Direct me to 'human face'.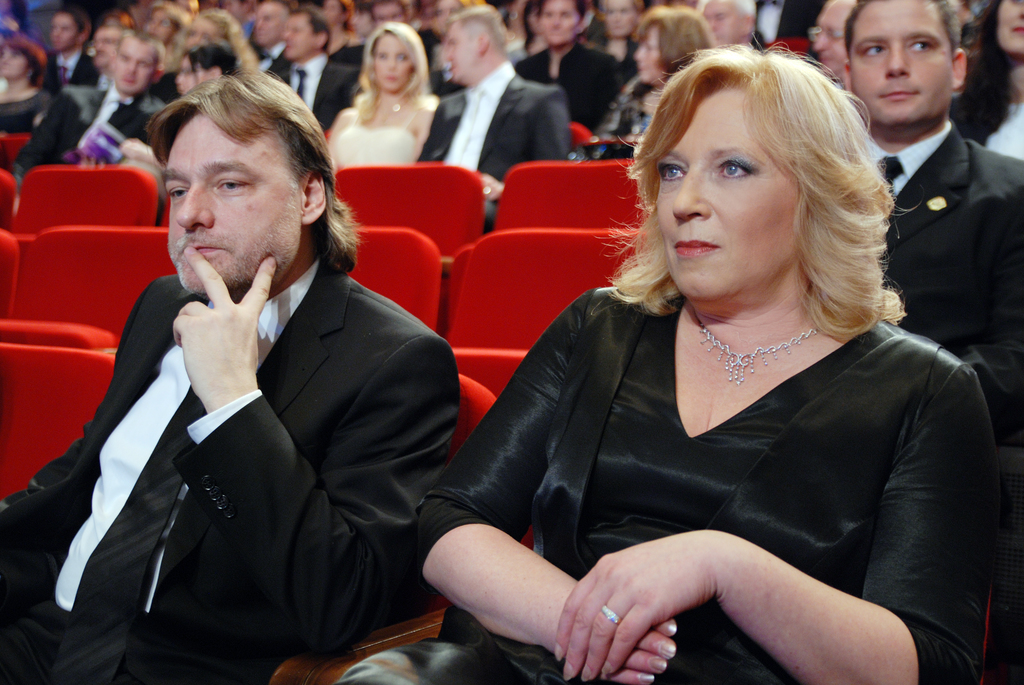
Direction: bbox=[602, 0, 635, 35].
